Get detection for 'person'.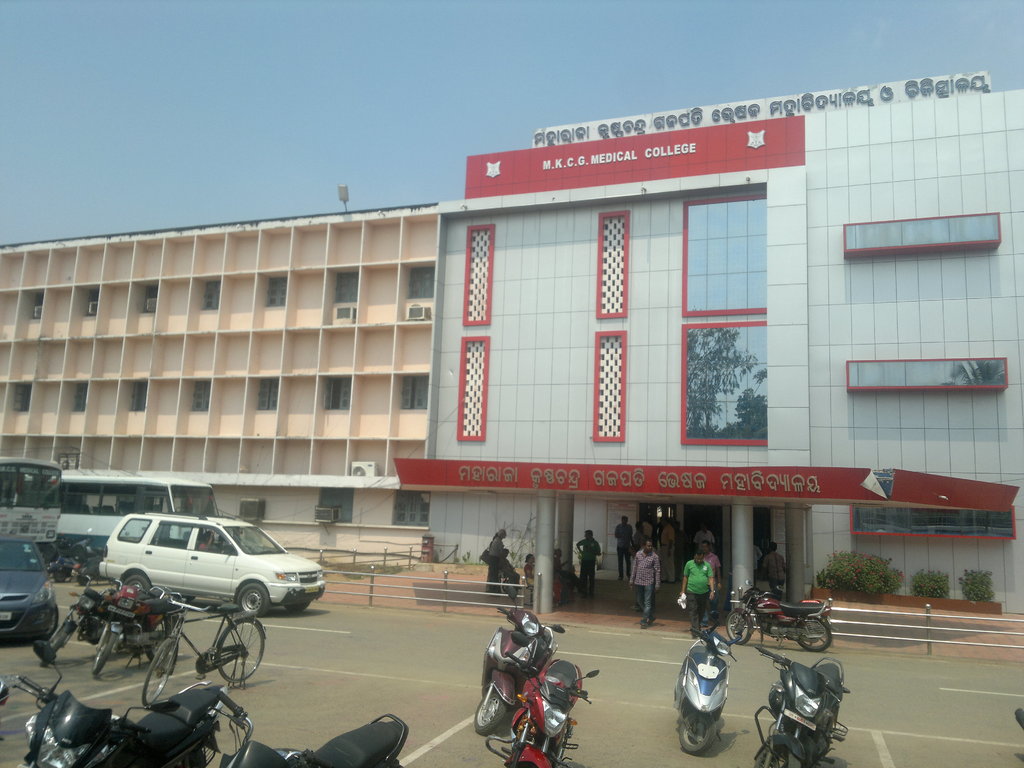
Detection: pyautogui.locateOnScreen(488, 531, 505, 589).
